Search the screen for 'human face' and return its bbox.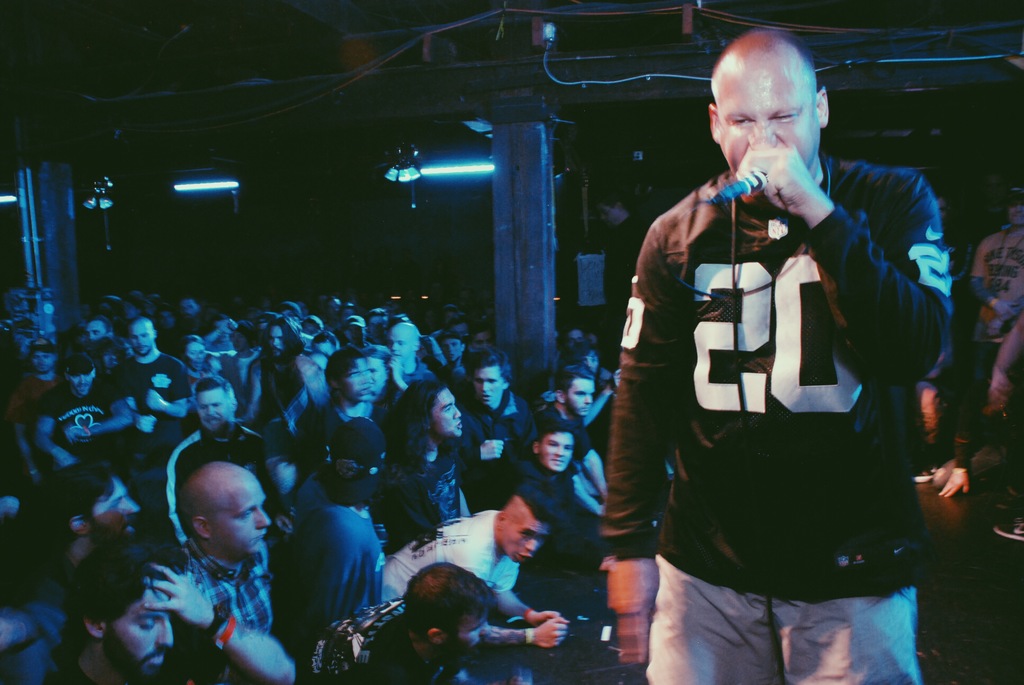
Found: region(541, 432, 578, 476).
